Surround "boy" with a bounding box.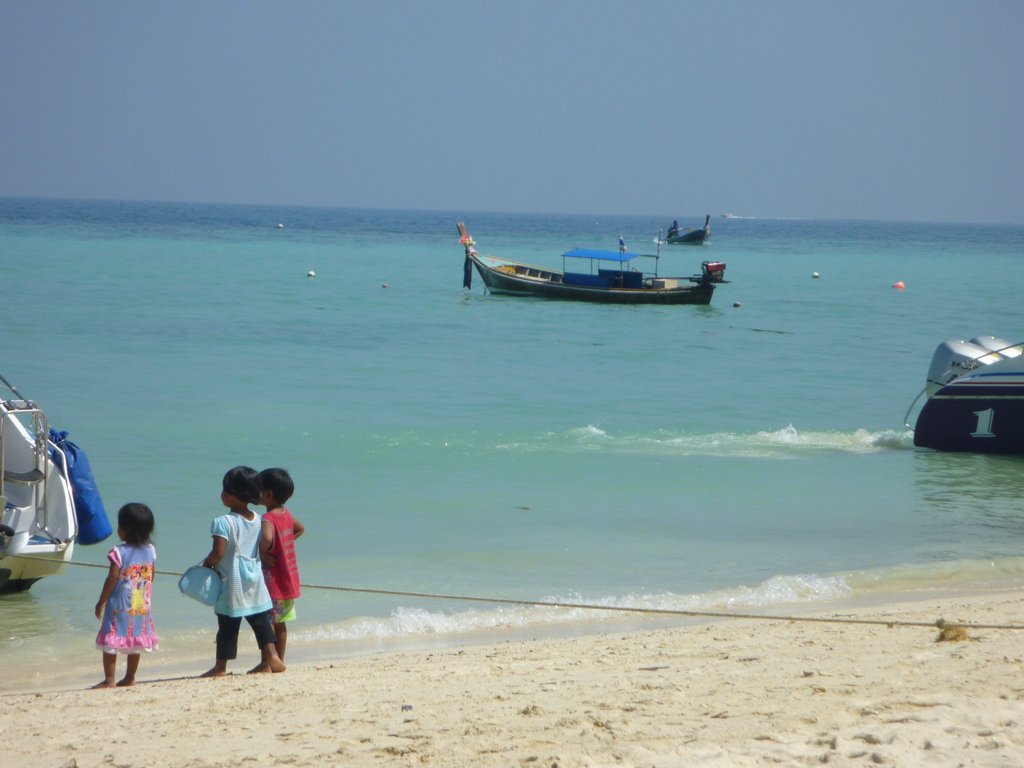
detection(259, 465, 296, 656).
